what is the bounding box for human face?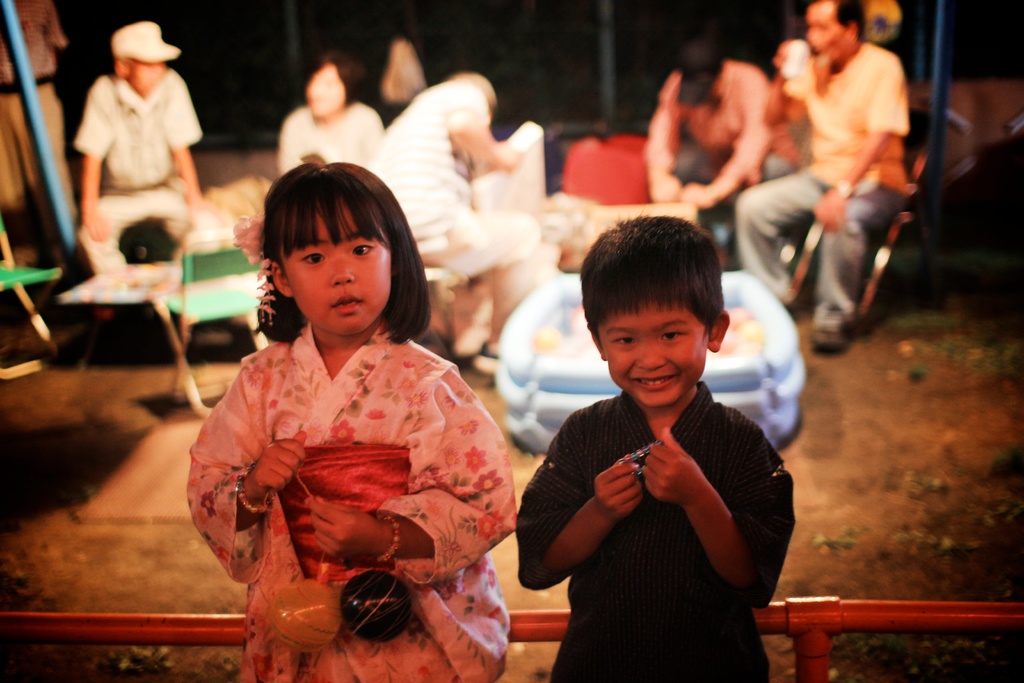
region(593, 299, 713, 405).
